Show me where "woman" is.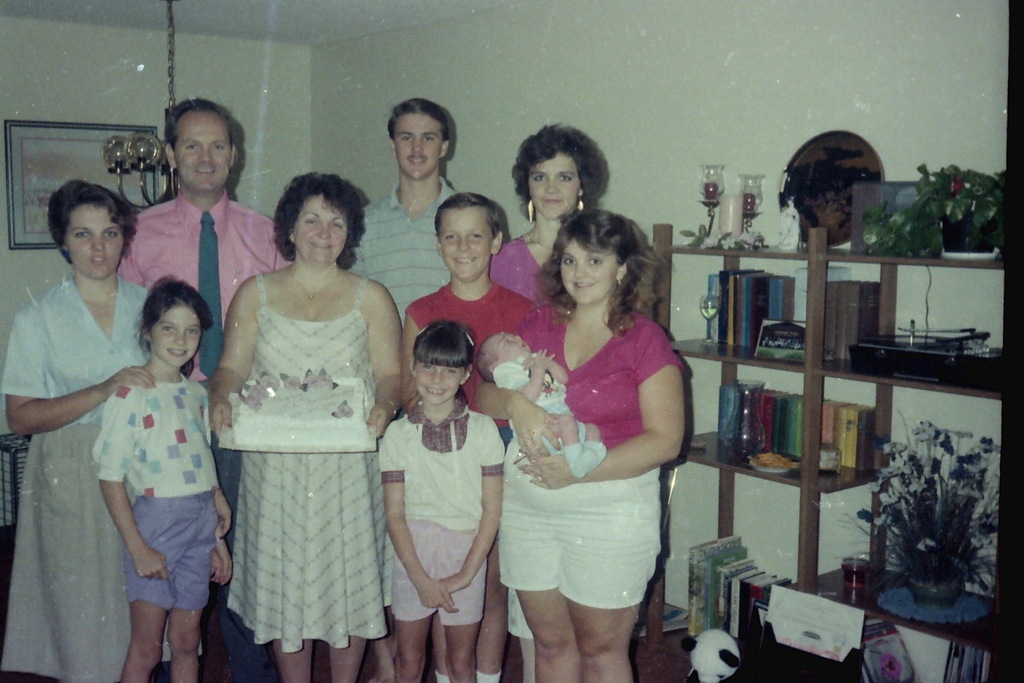
"woman" is at l=1, t=170, r=209, b=682.
